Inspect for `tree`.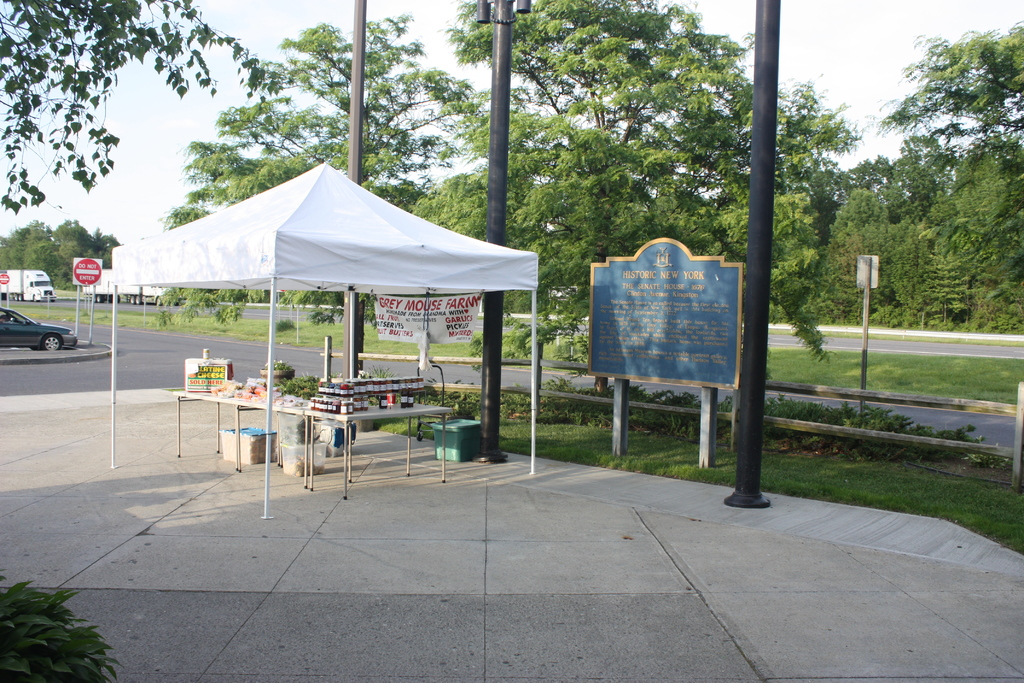
Inspection: 177 3 497 304.
